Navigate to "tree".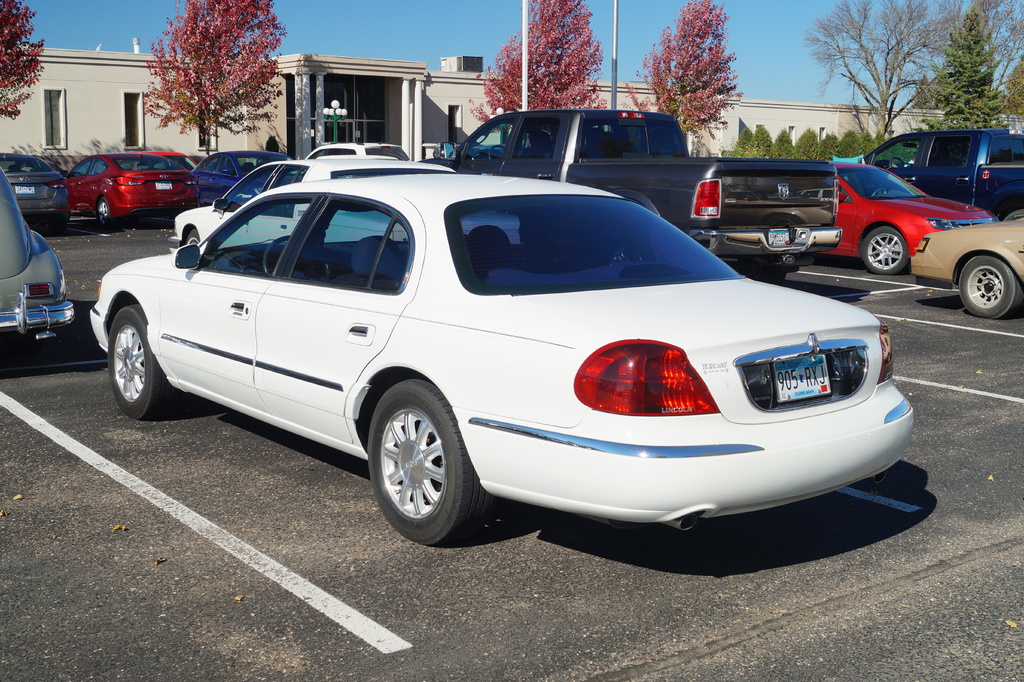
Navigation target: <bbox>919, 8, 1014, 138</bbox>.
